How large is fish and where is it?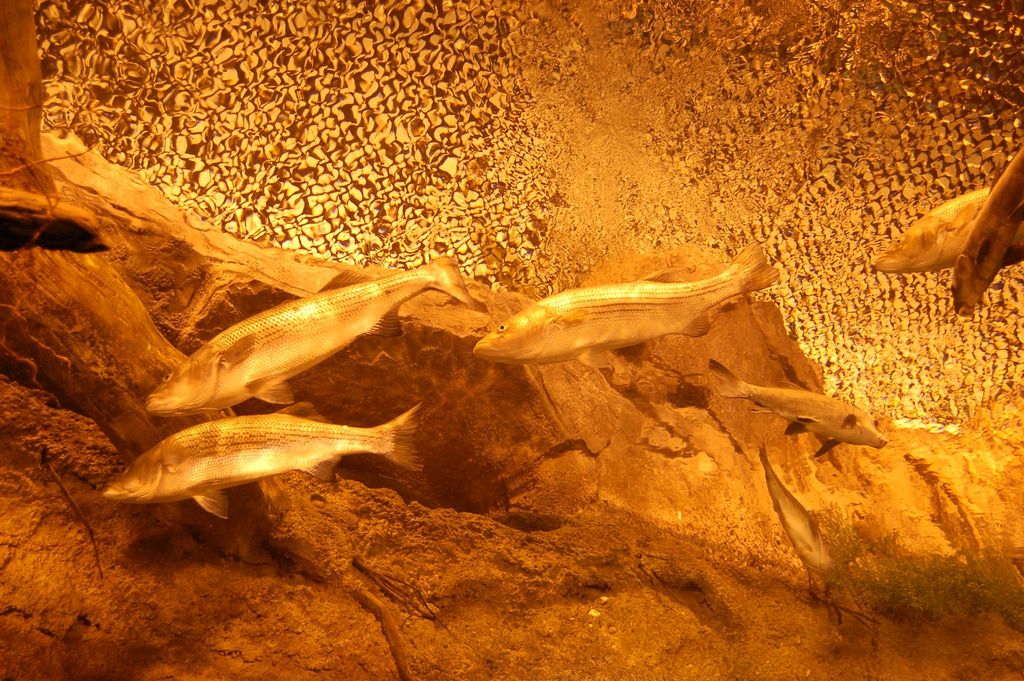
Bounding box: 874:189:1023:265.
